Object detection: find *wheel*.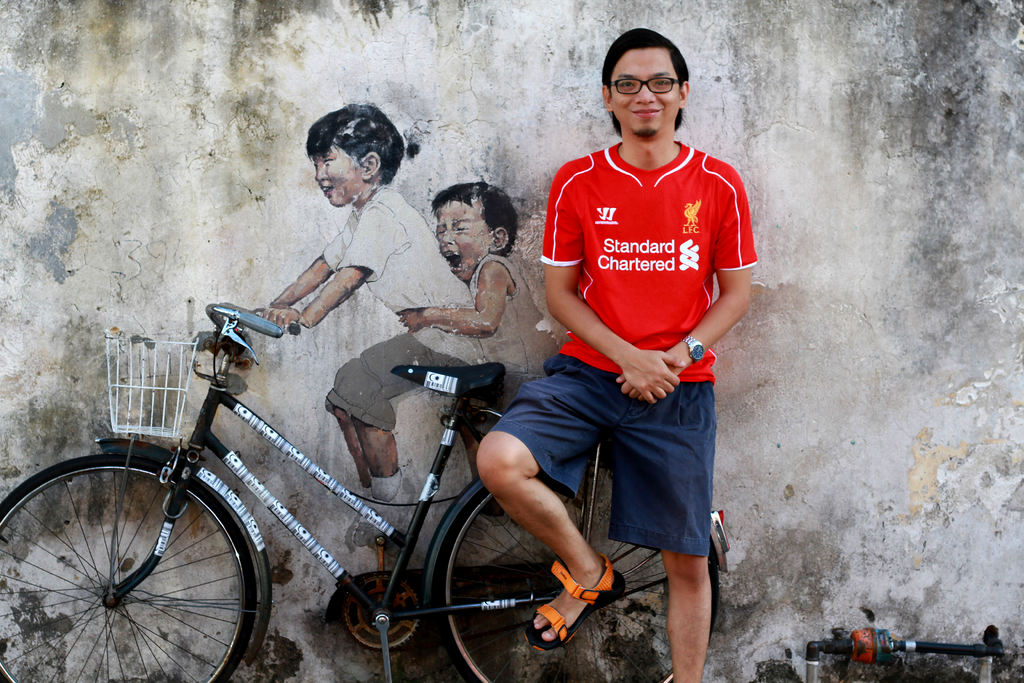
region(432, 450, 717, 682).
